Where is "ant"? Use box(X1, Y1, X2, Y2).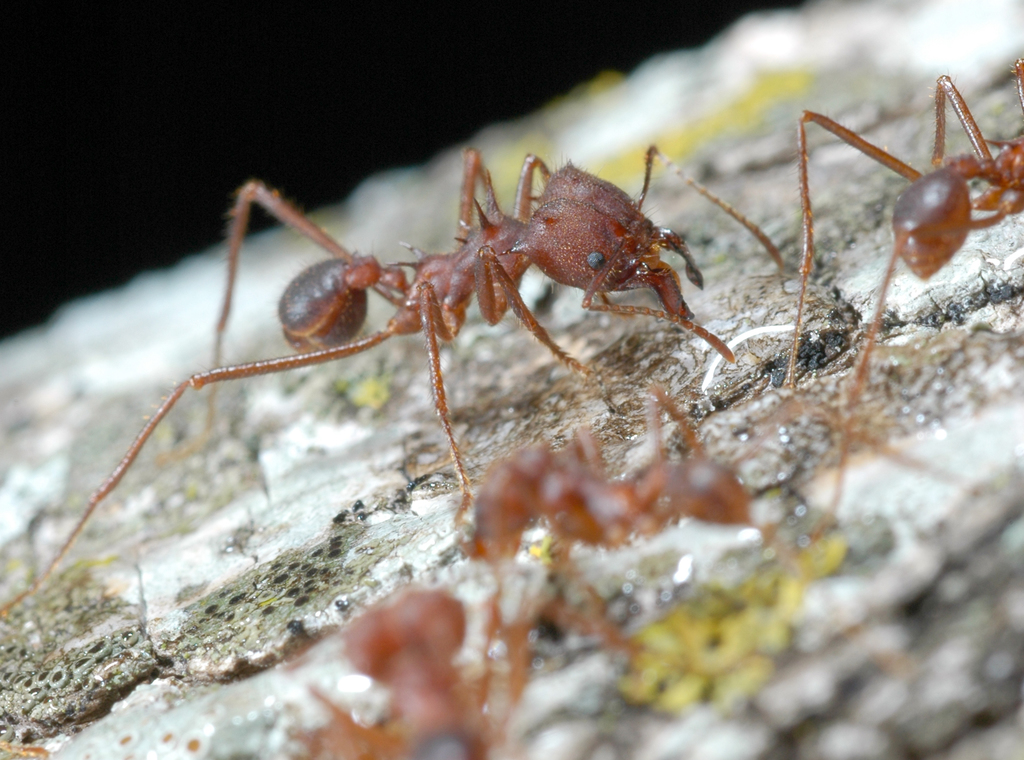
box(290, 579, 648, 759).
